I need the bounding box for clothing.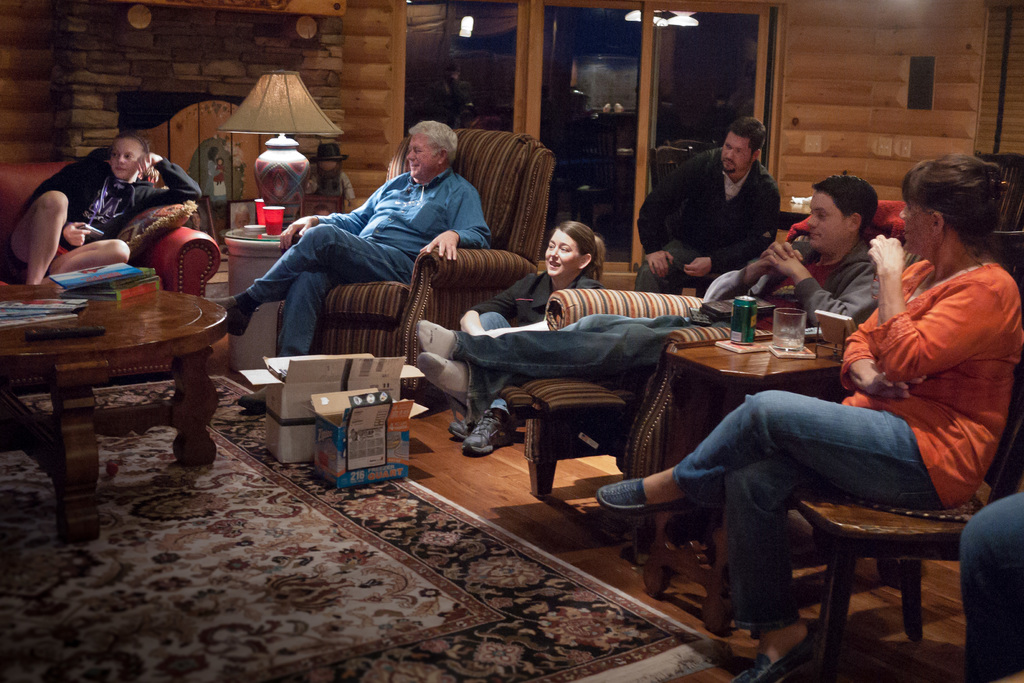
Here it is: select_region(957, 506, 1023, 675).
